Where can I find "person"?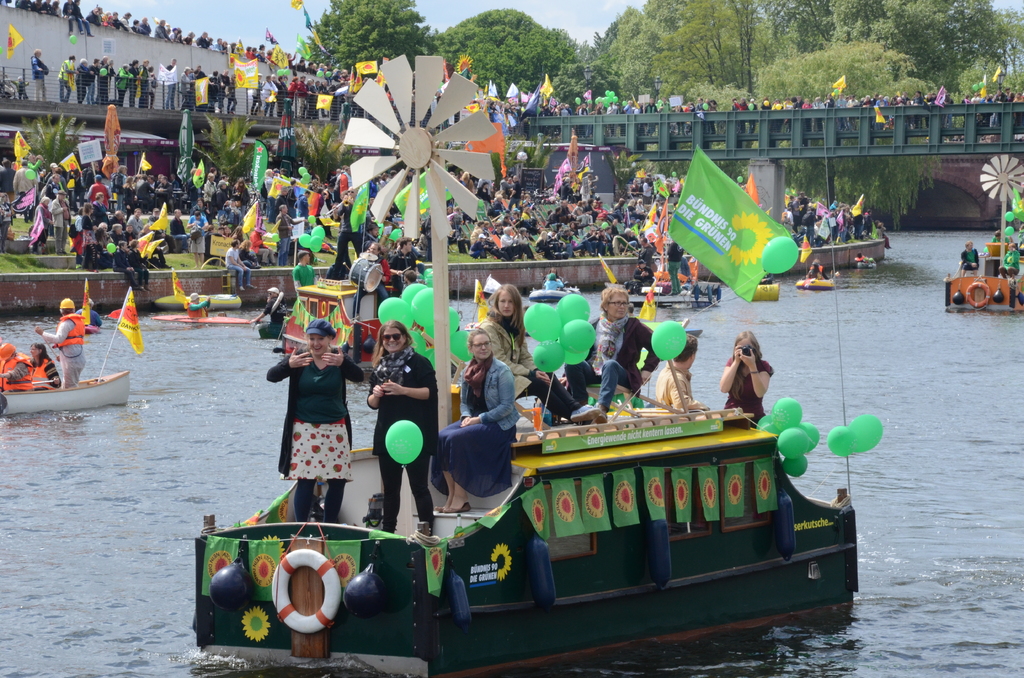
You can find it at rect(369, 318, 438, 535).
